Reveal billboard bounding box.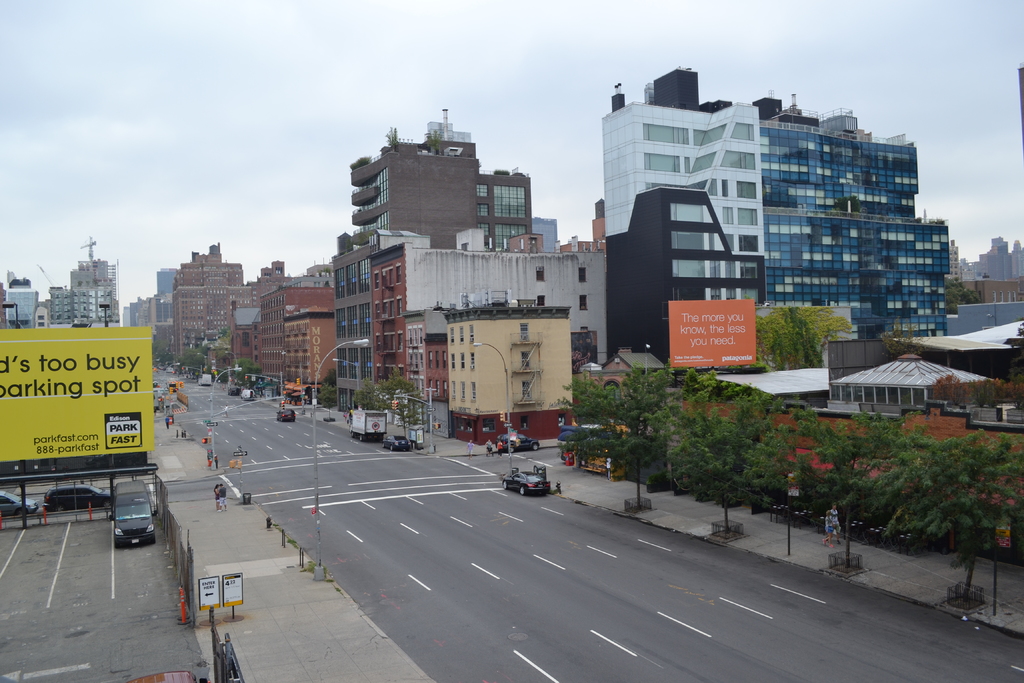
Revealed: pyautogui.locateOnScreen(193, 575, 223, 605).
